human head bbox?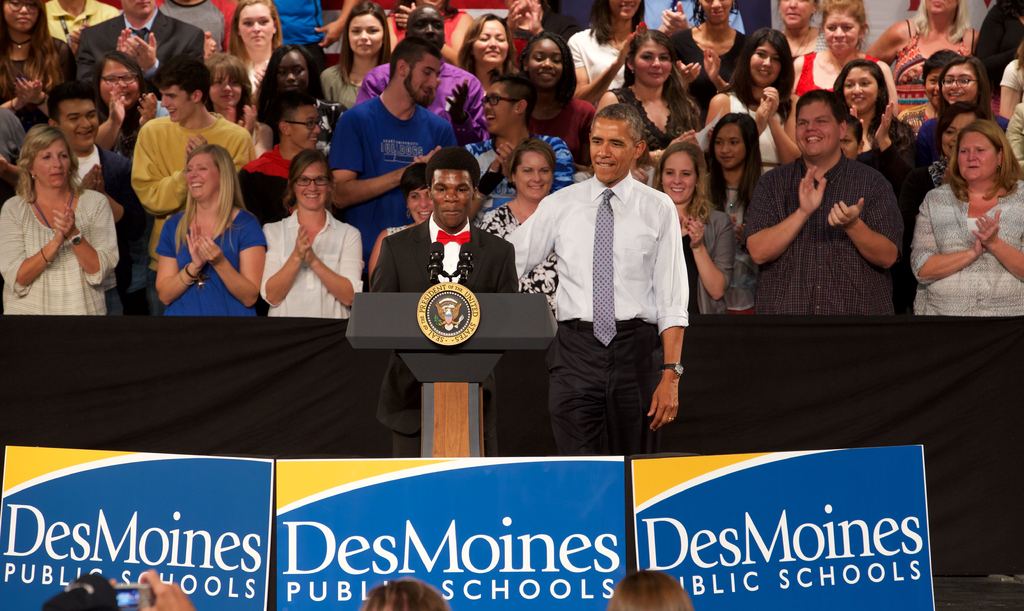
region(775, 0, 817, 32)
